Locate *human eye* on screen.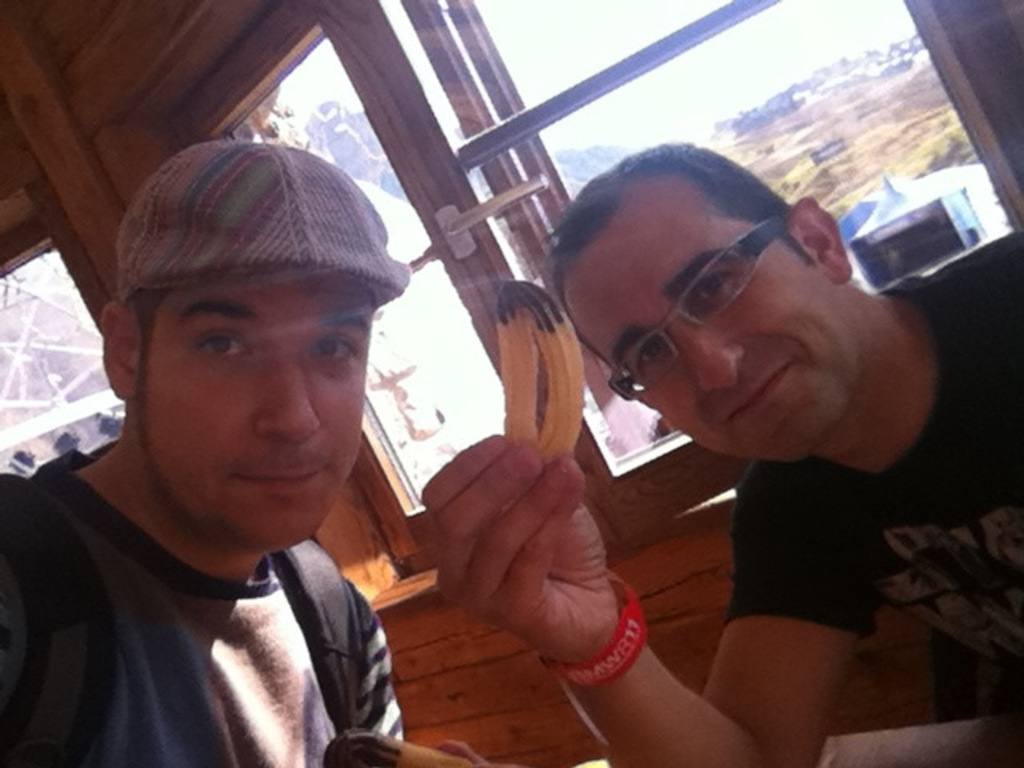
On screen at [x1=304, y1=326, x2=362, y2=370].
